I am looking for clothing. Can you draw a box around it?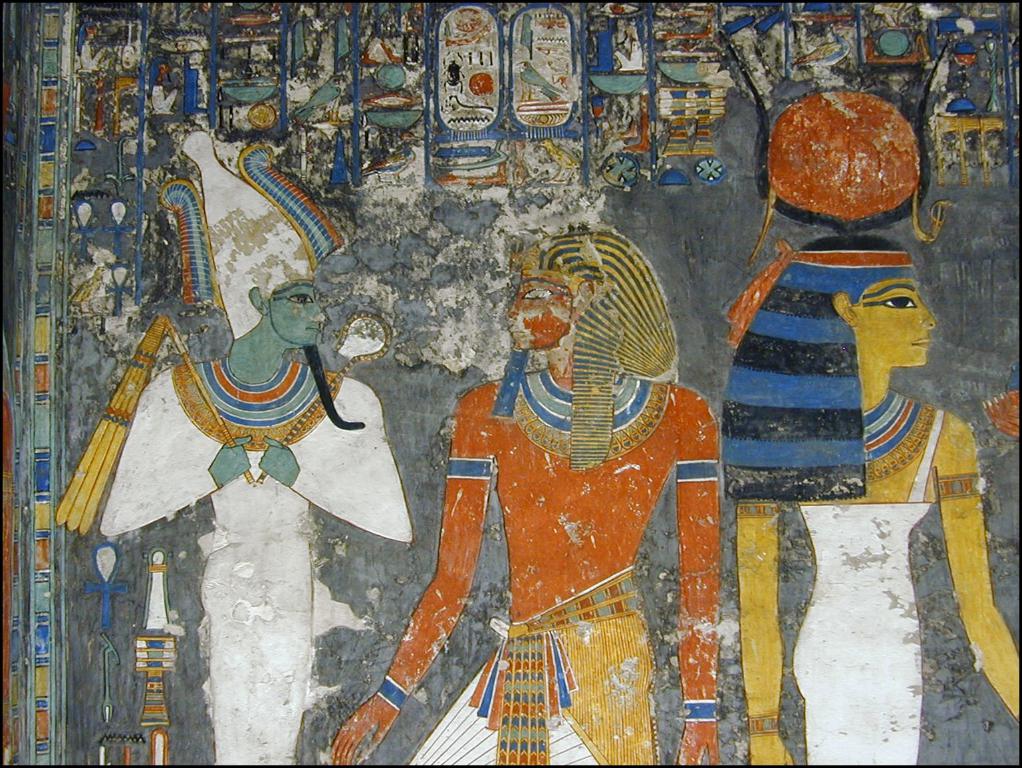
Sure, the bounding box is 97, 364, 412, 765.
